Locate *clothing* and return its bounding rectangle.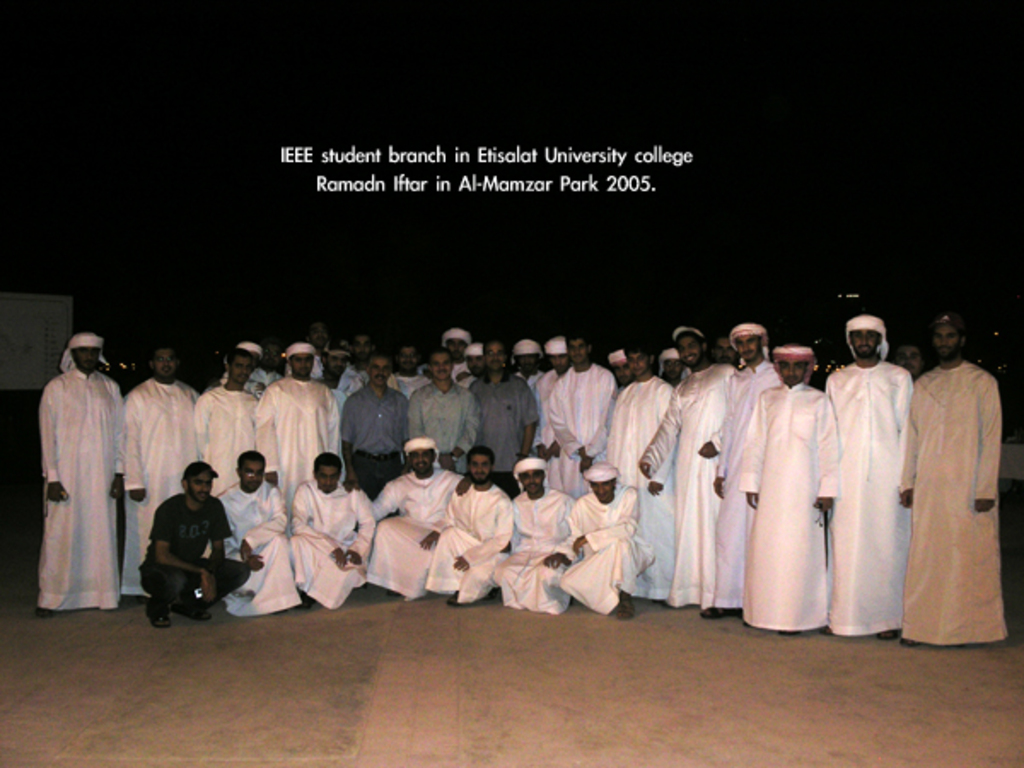
rect(531, 367, 561, 461).
